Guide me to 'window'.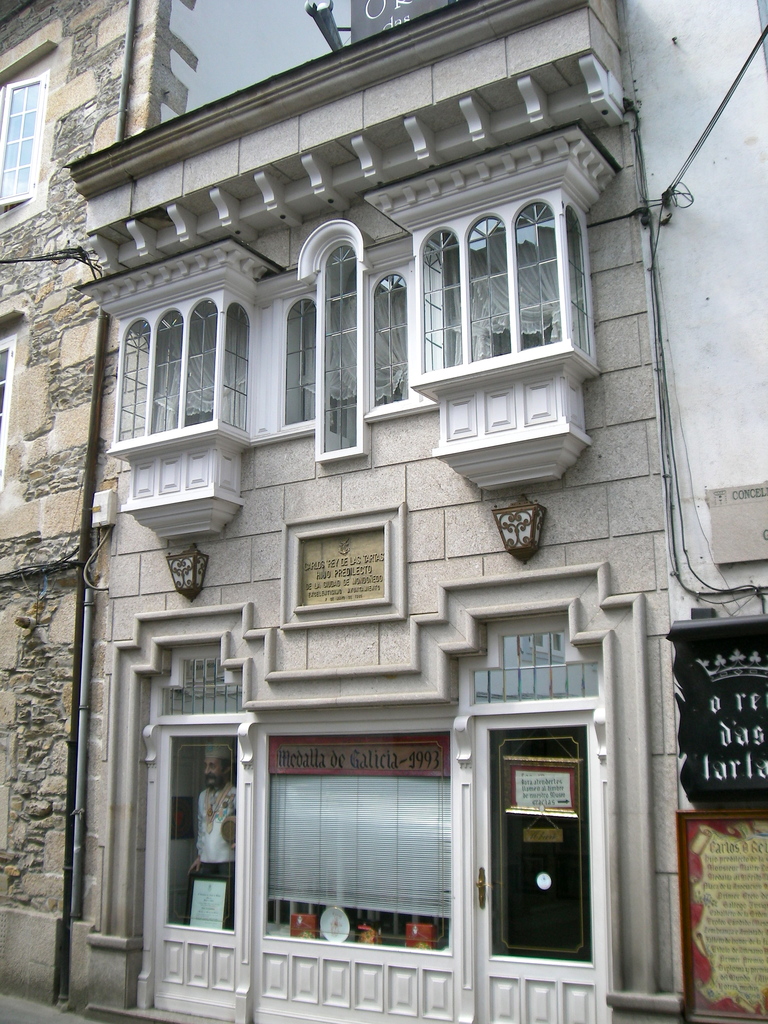
Guidance: locate(407, 171, 580, 385).
